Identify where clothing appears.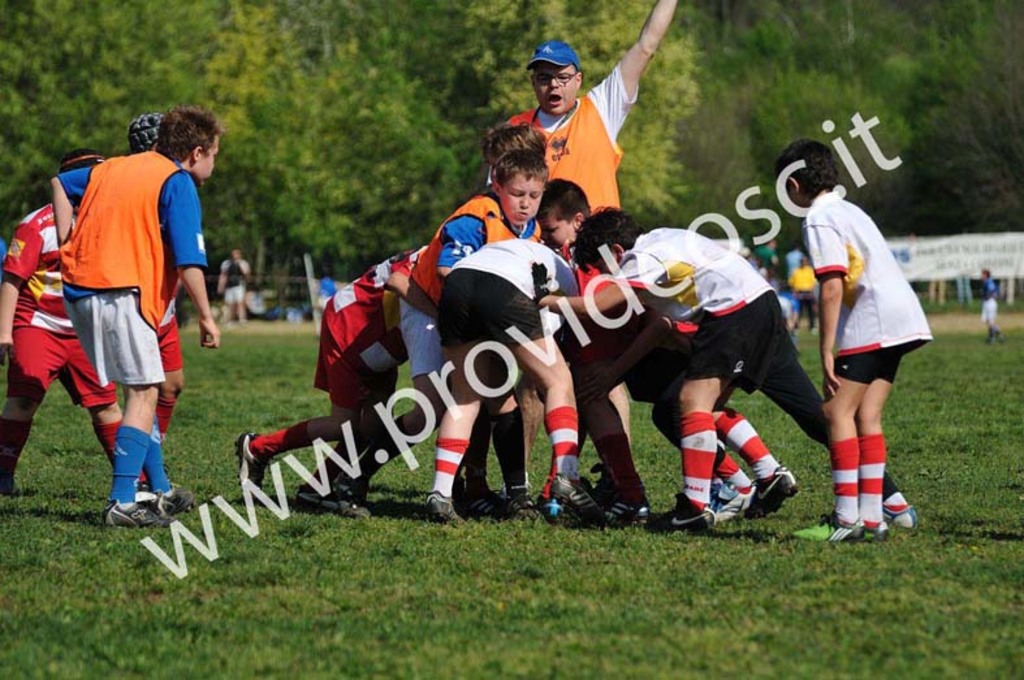
Appears at {"x1": 152, "y1": 298, "x2": 181, "y2": 372}.
